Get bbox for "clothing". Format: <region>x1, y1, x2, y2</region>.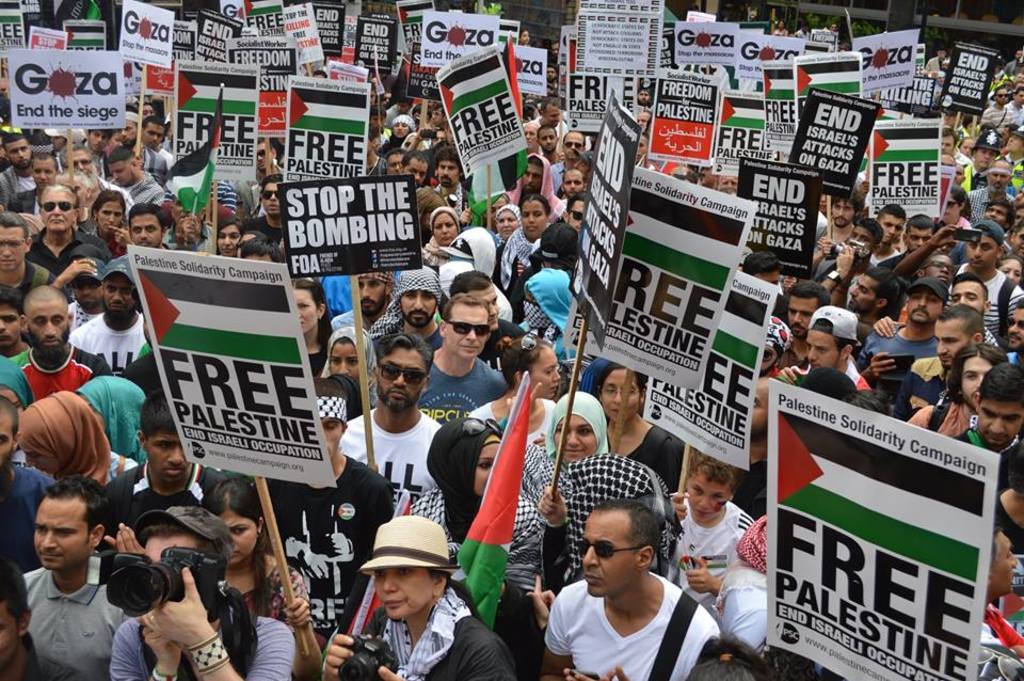
<region>338, 593, 515, 680</region>.
